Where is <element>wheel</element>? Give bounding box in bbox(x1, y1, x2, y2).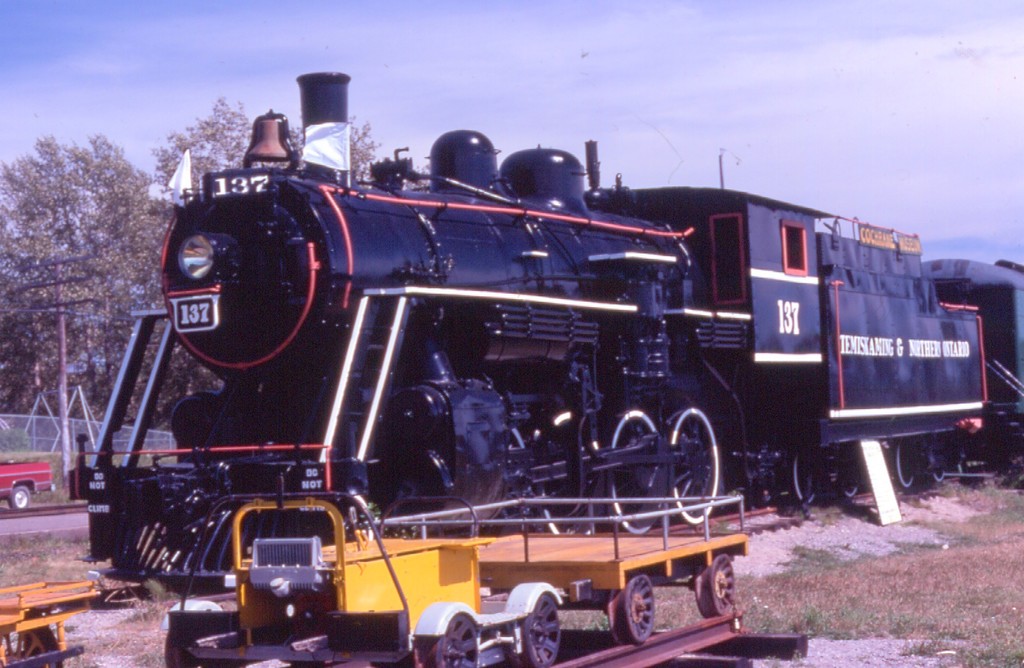
bbox(8, 484, 30, 510).
